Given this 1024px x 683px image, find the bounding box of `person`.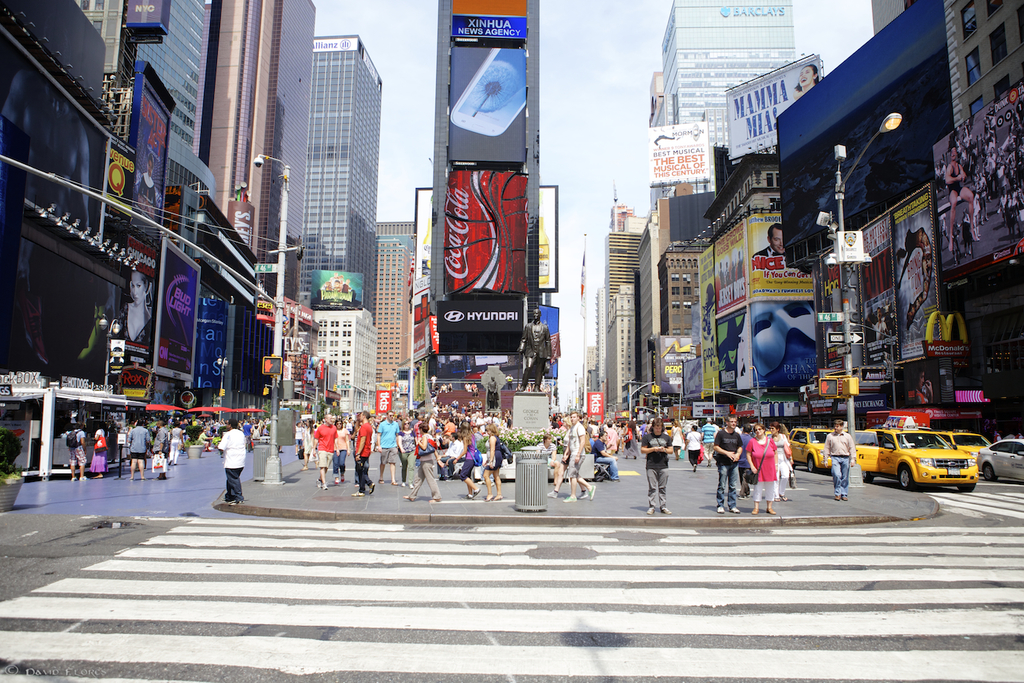
x1=464, y1=382, x2=470, y2=390.
